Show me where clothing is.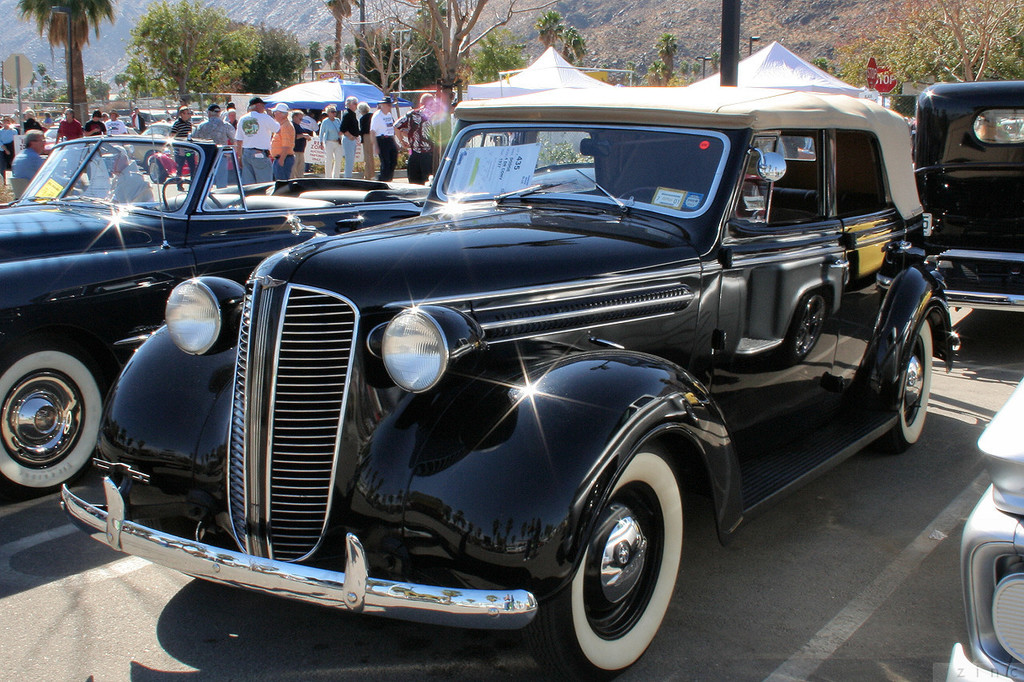
clothing is at rect(170, 118, 195, 185).
